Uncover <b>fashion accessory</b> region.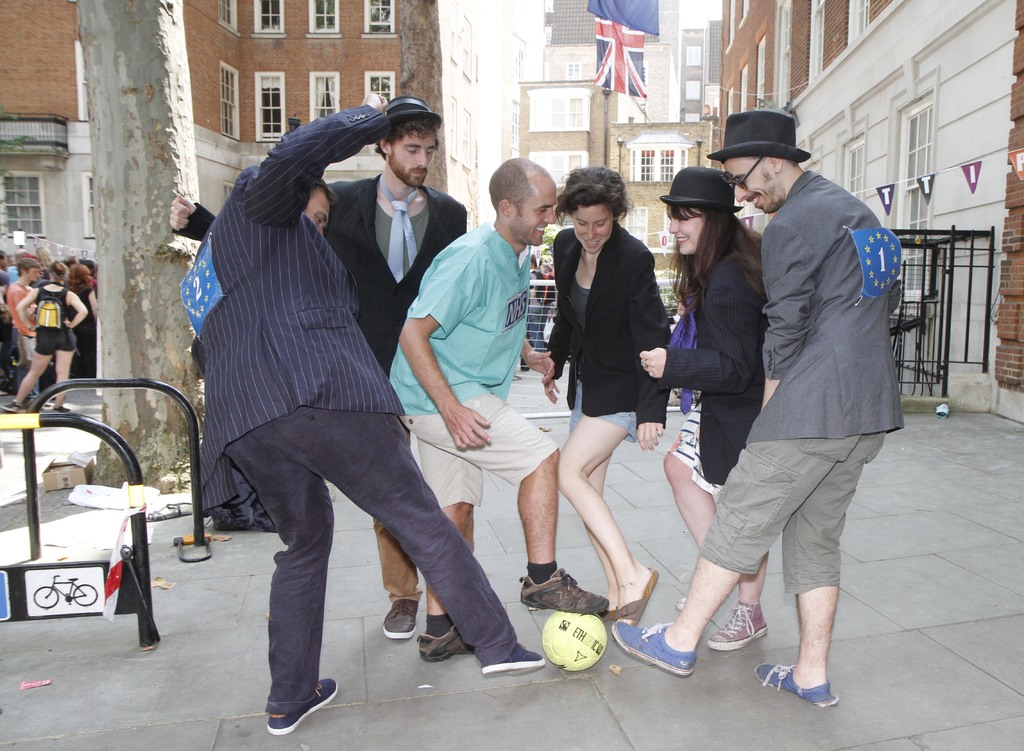
Uncovered: [x1=518, y1=567, x2=610, y2=615].
